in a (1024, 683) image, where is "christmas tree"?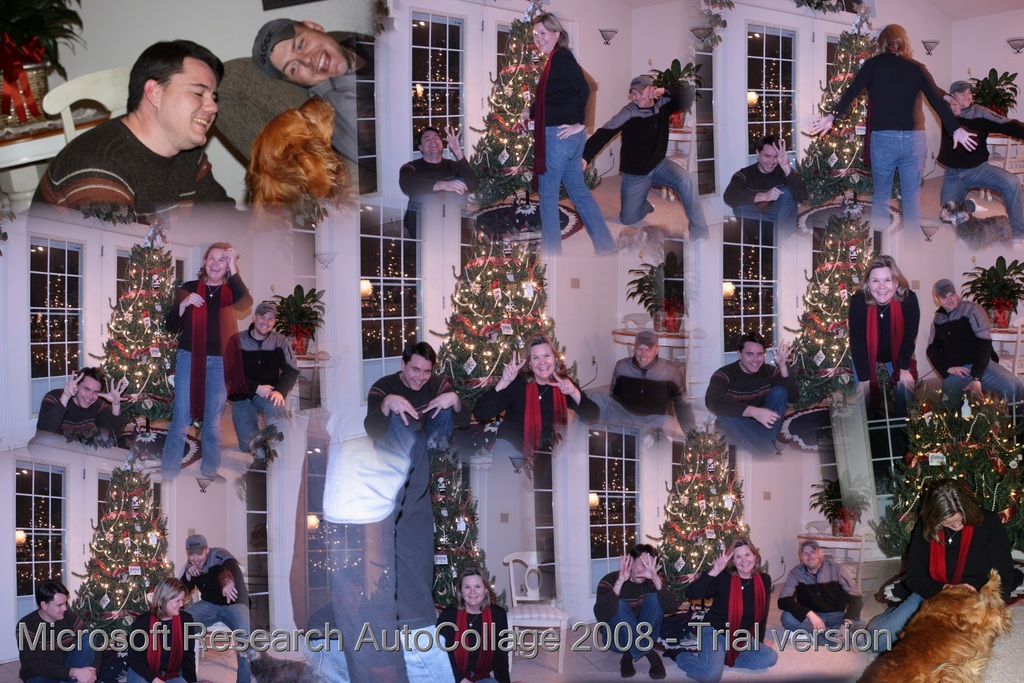
pyautogui.locateOnScreen(946, 363, 1023, 543).
